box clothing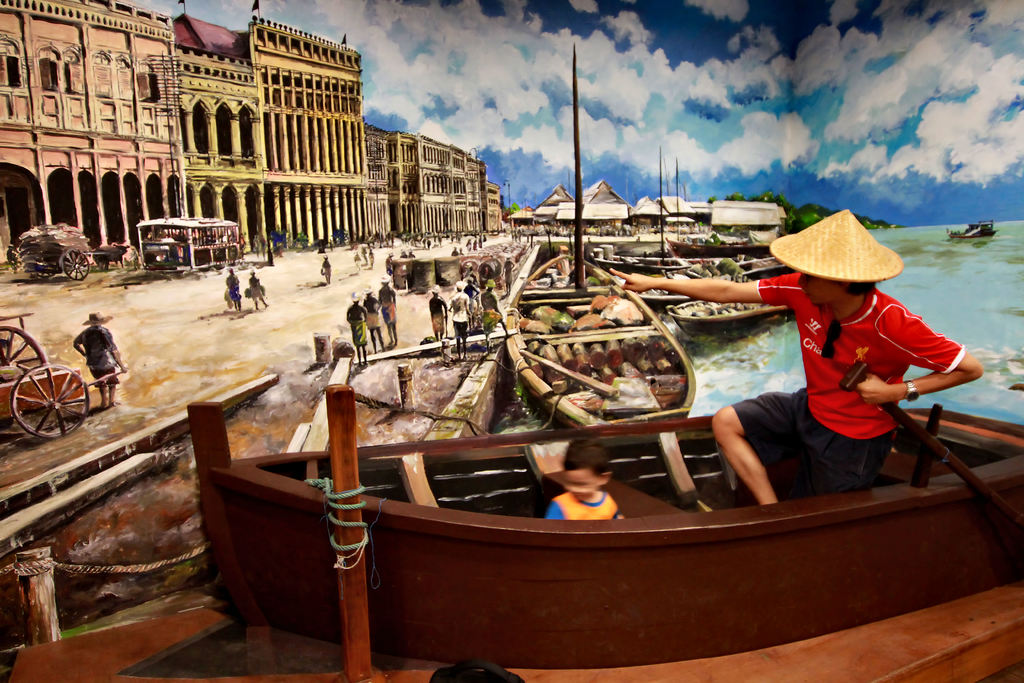
rect(449, 291, 468, 336)
